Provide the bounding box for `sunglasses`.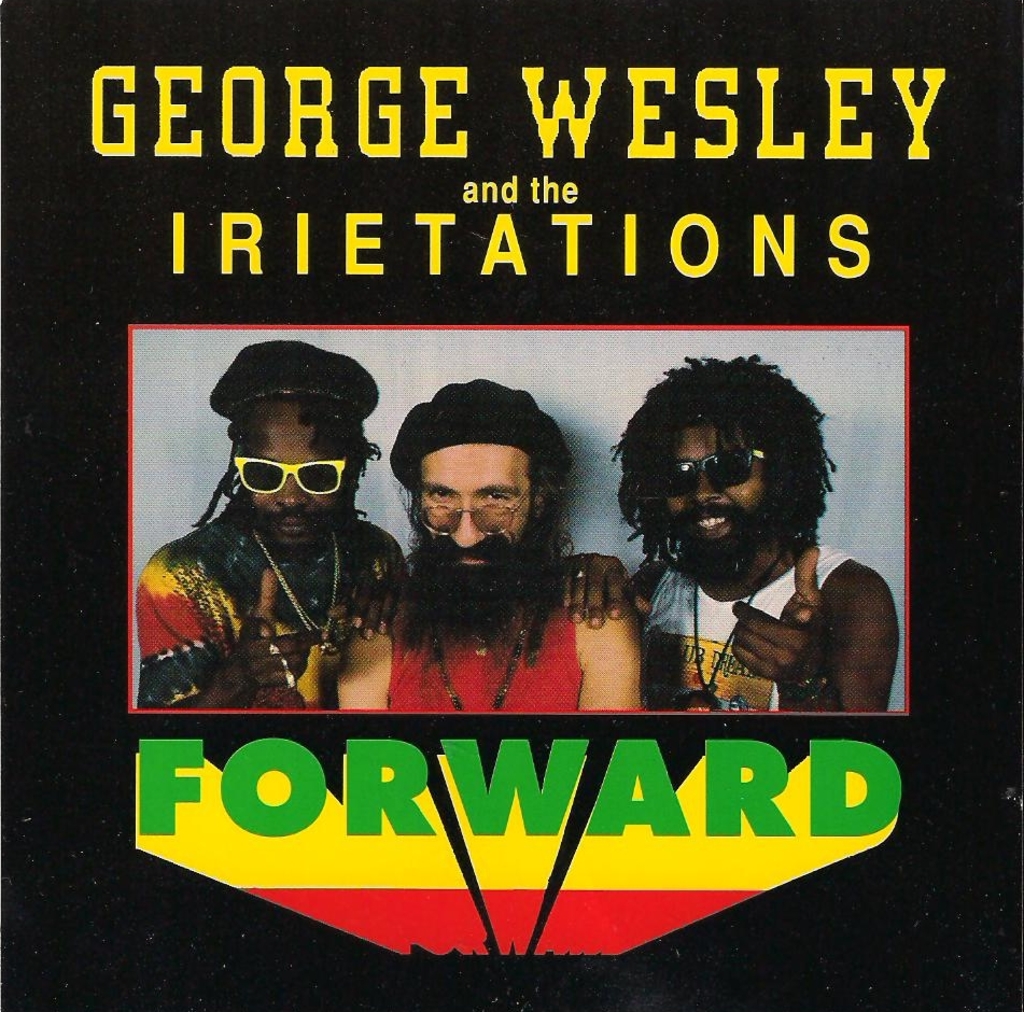
detection(658, 446, 770, 496).
